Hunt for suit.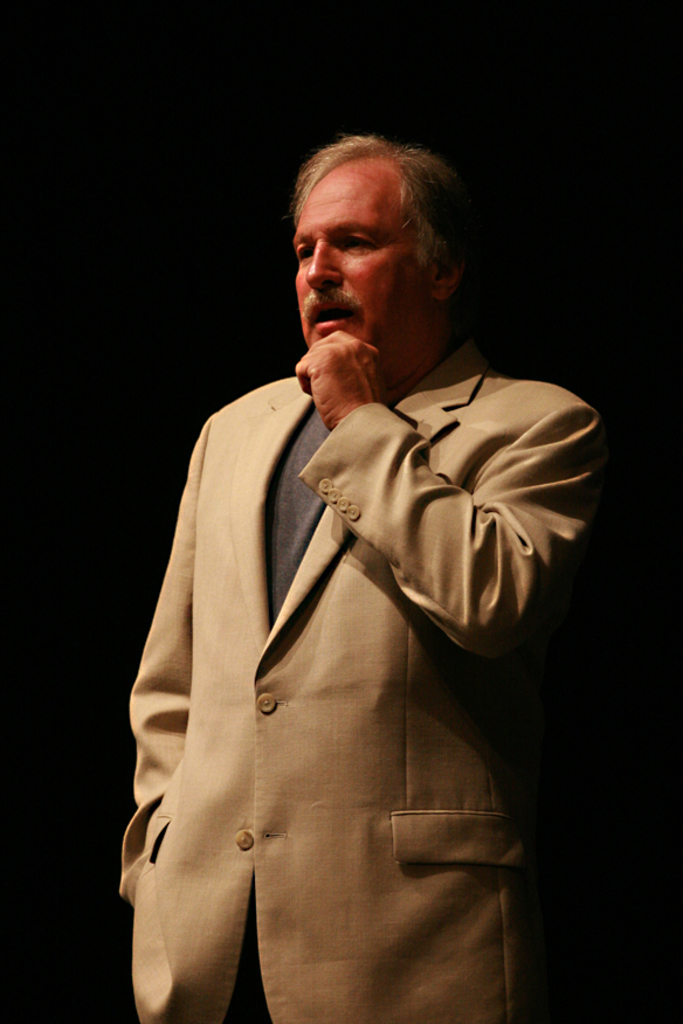
Hunted down at 140,166,581,1023.
